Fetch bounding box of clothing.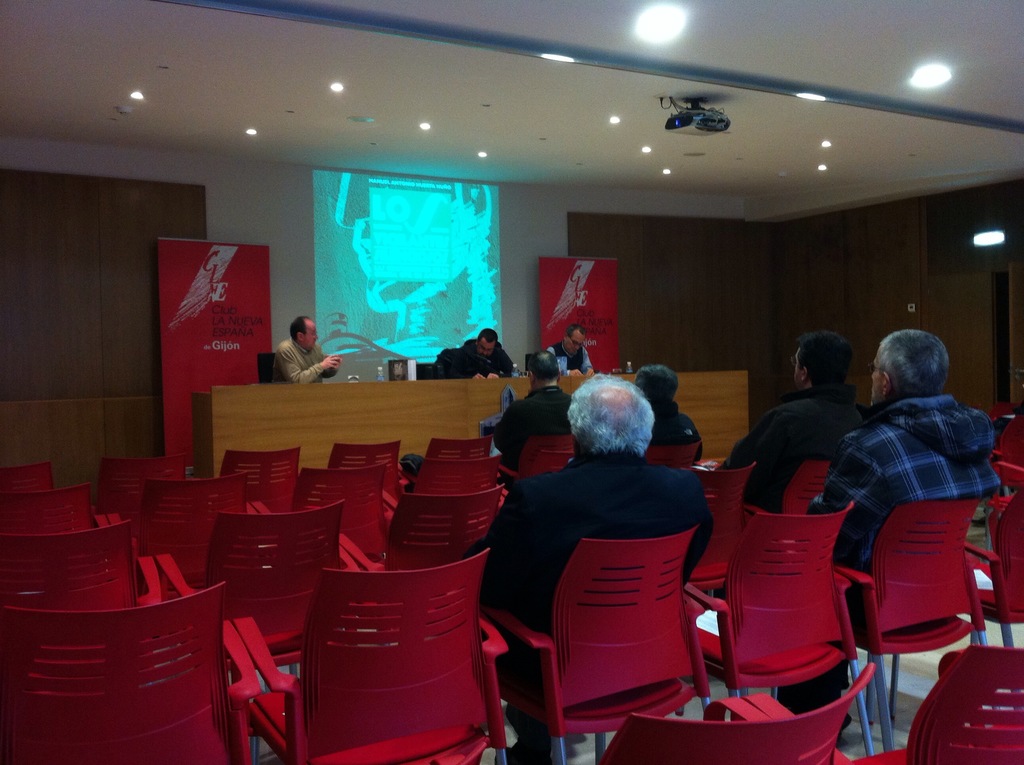
Bbox: box=[712, 389, 860, 514].
